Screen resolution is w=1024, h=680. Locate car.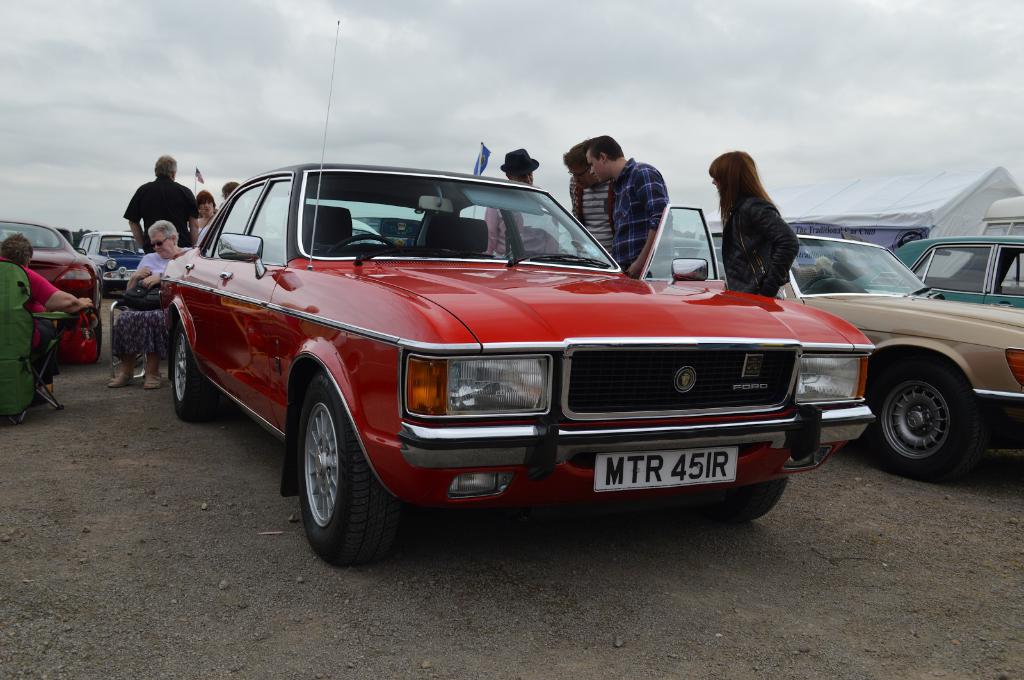
x1=723, y1=231, x2=1023, y2=479.
